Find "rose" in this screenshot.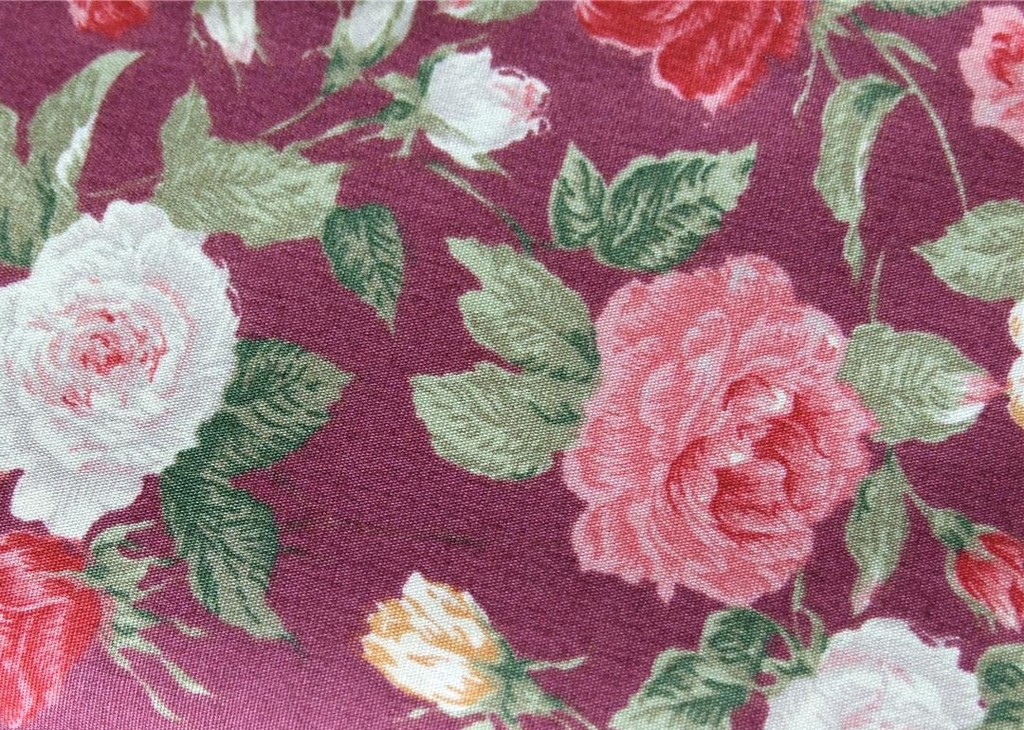
The bounding box for "rose" is select_region(353, 570, 519, 720).
